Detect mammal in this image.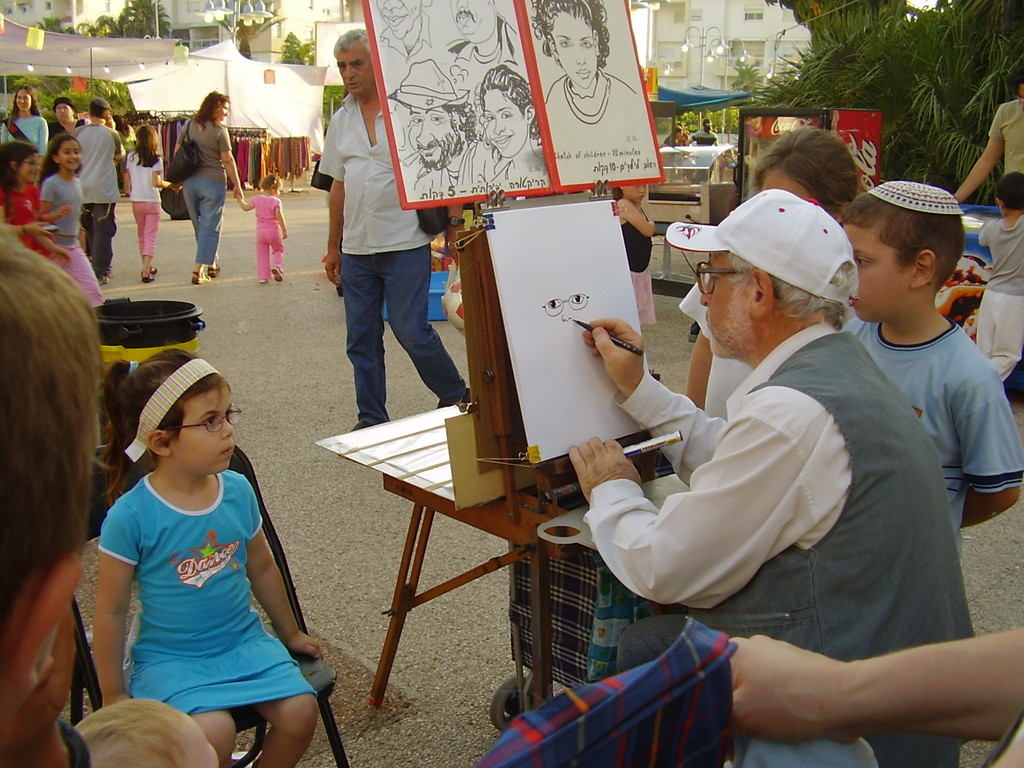
Detection: 685 120 863 422.
